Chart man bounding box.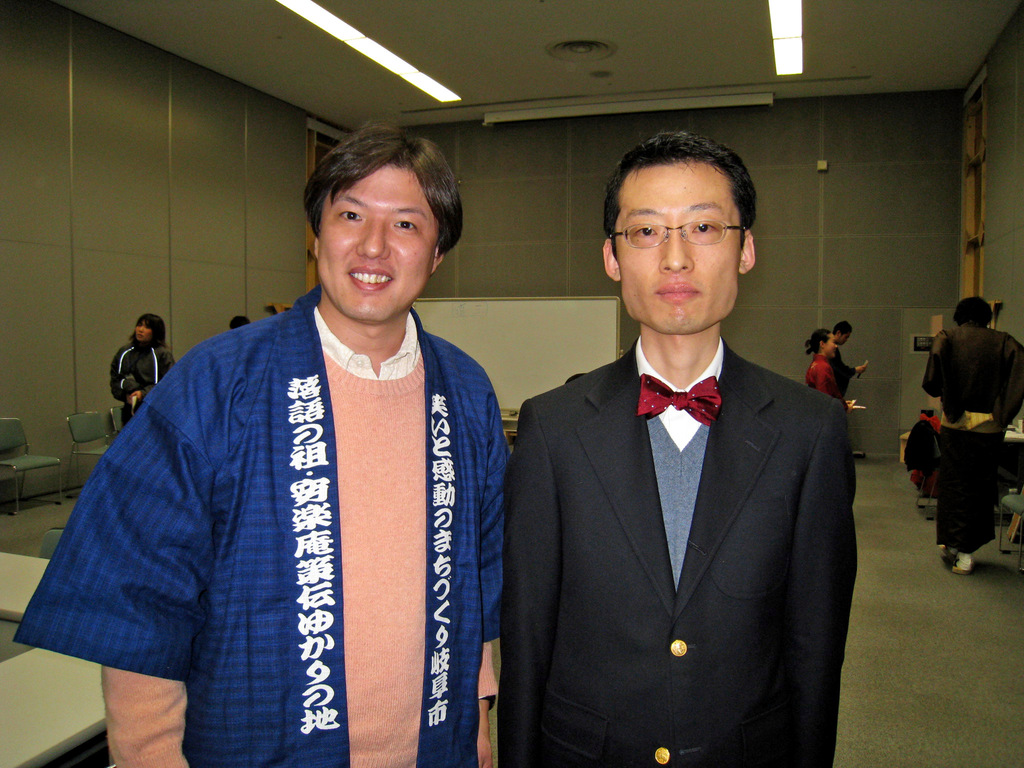
Charted: (4,118,508,767).
